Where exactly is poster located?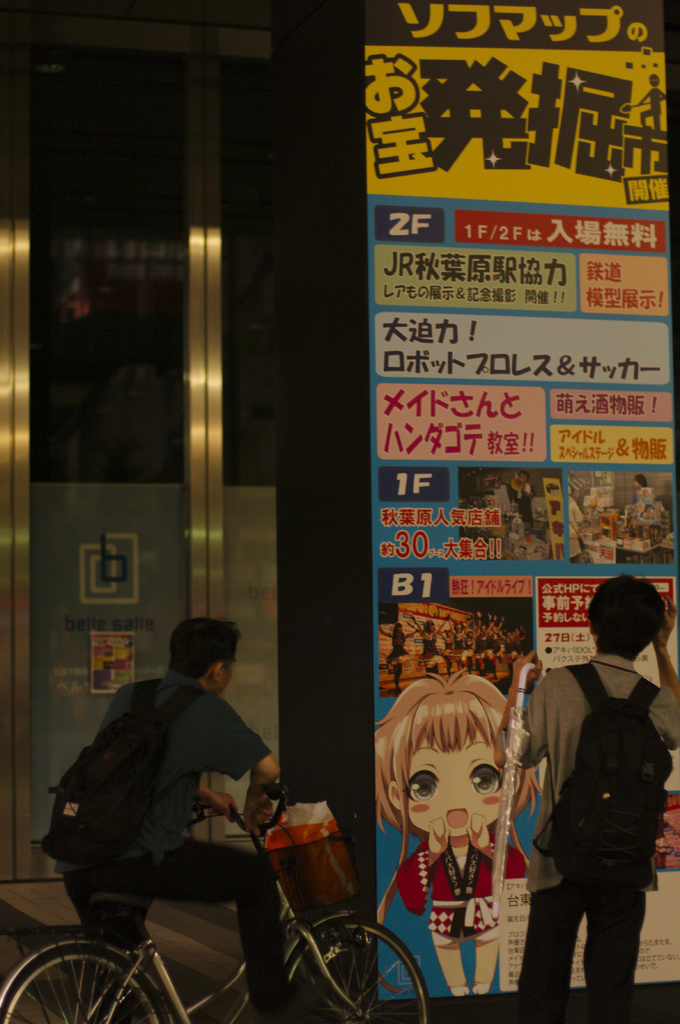
Its bounding box is <box>370,0,679,998</box>.
